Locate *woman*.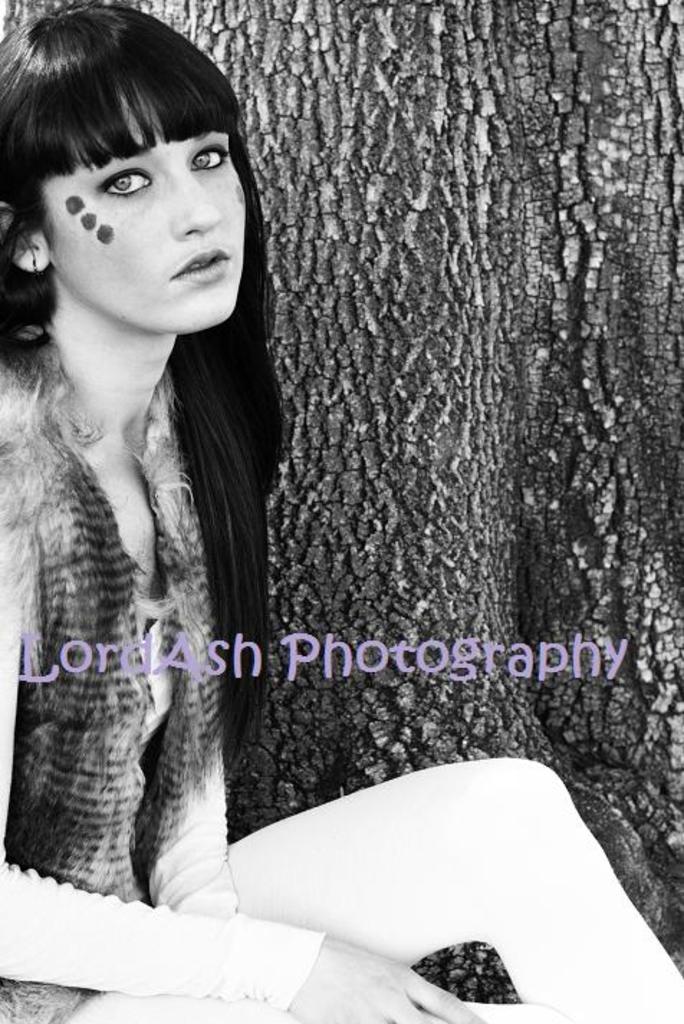
Bounding box: 0, 0, 683, 1023.
